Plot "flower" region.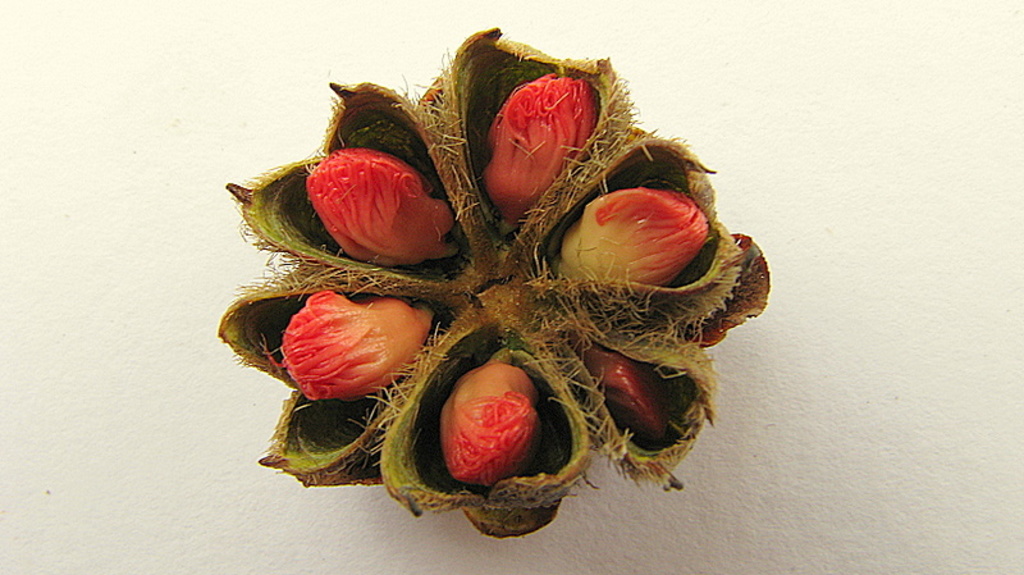
Plotted at <bbox>480, 79, 598, 242</bbox>.
